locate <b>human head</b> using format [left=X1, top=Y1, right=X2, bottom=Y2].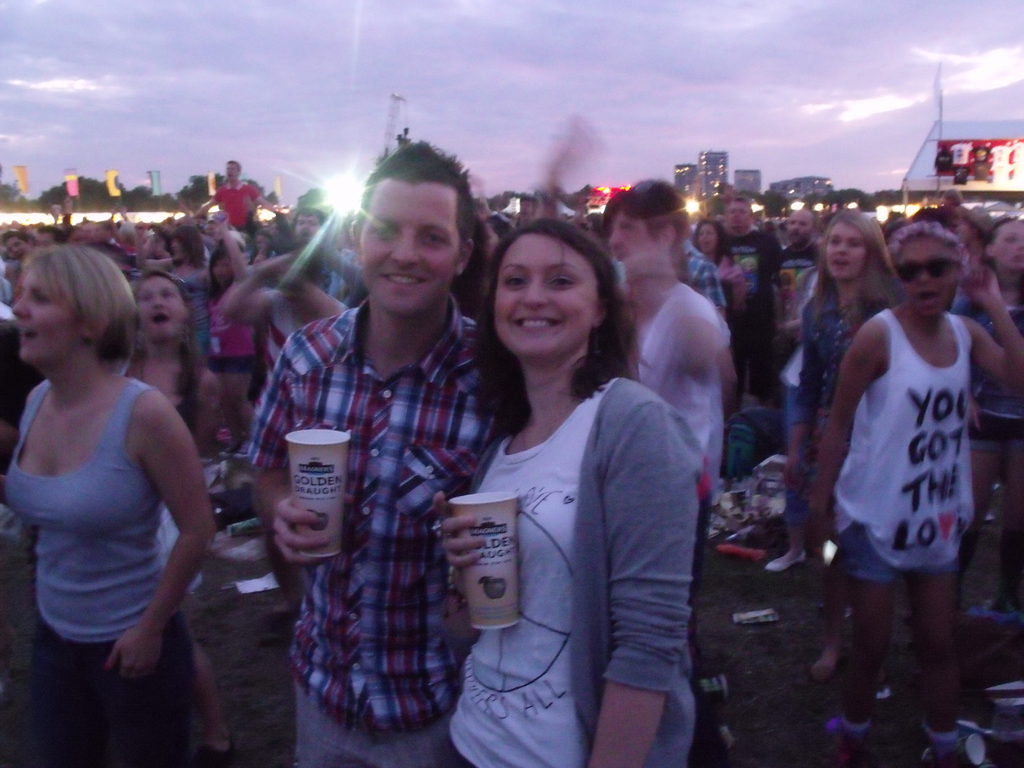
[left=10, top=246, right=141, bottom=378].
